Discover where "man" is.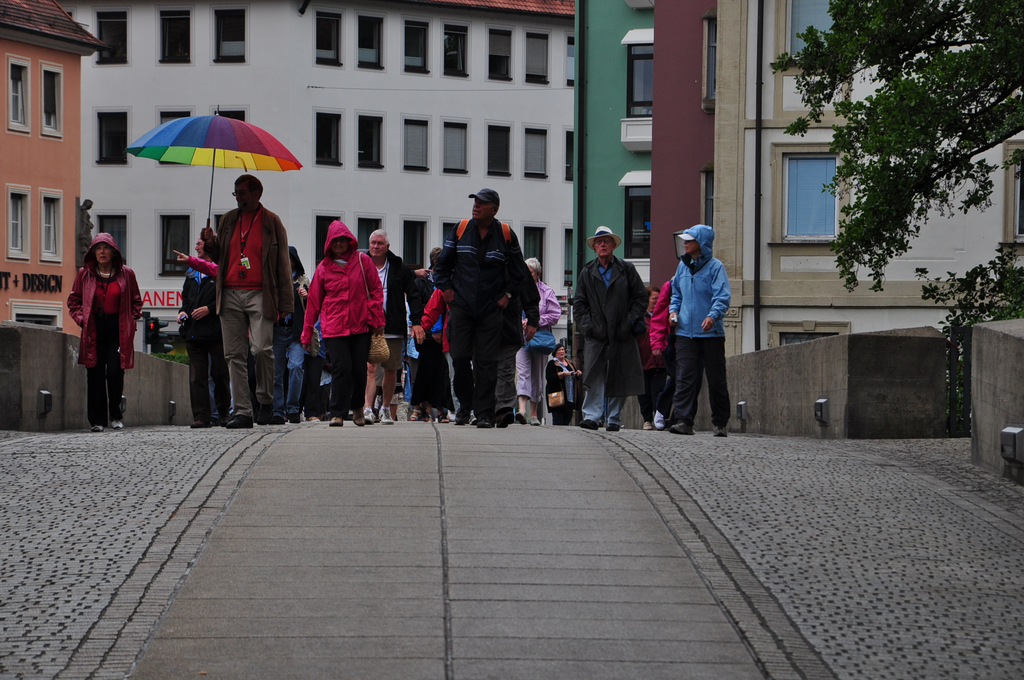
Discovered at [left=365, top=232, right=420, bottom=426].
